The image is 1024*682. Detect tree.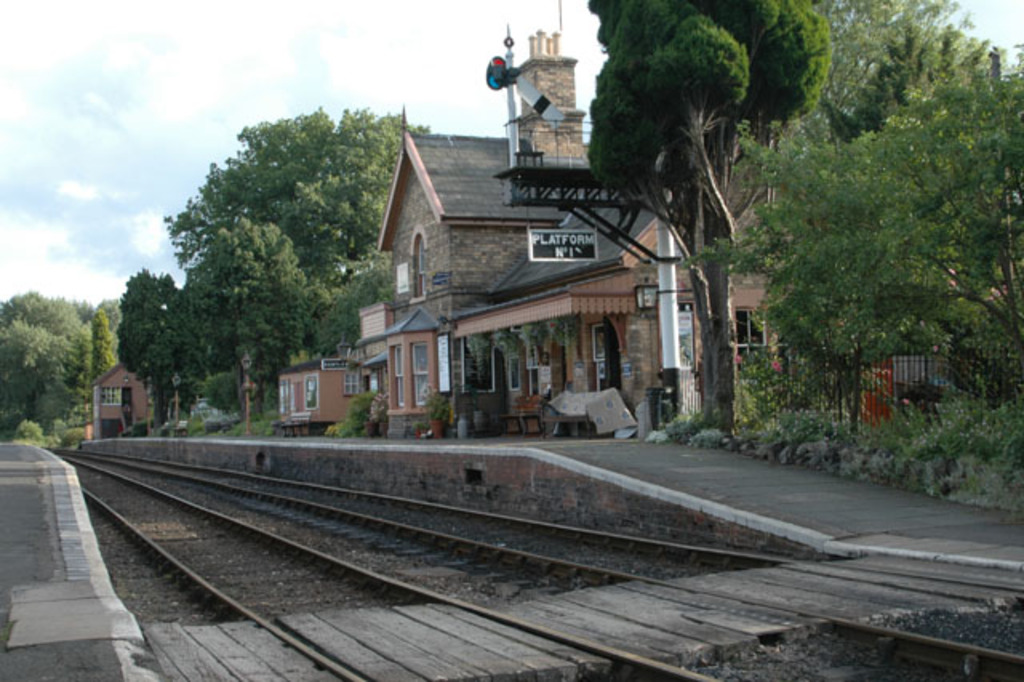
Detection: [x1=211, y1=215, x2=314, y2=405].
